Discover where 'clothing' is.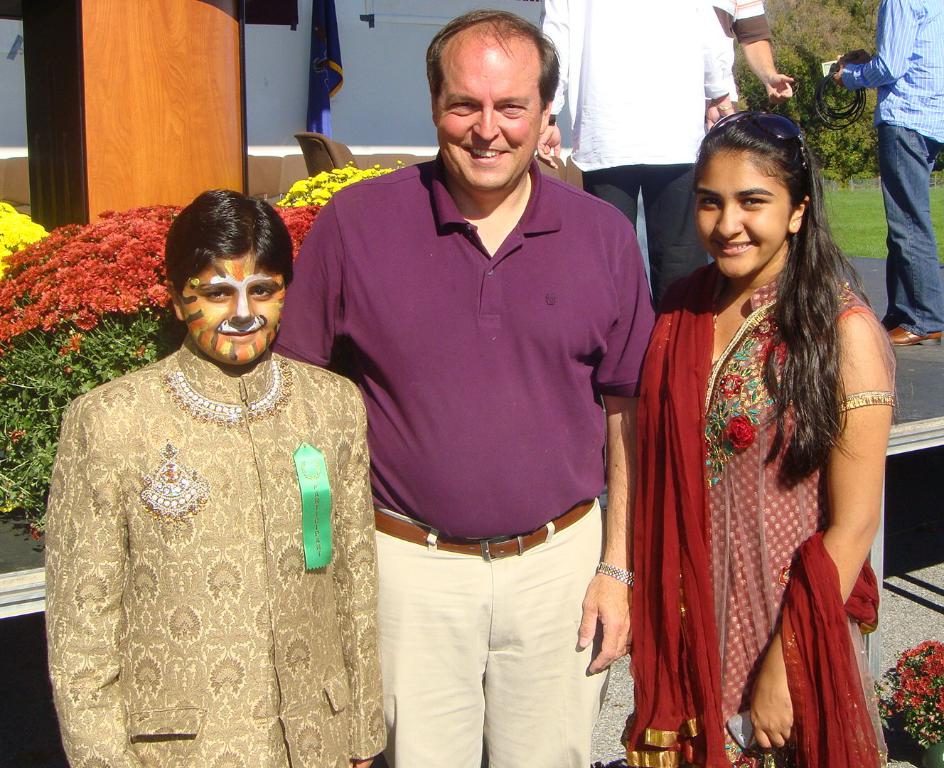
Discovered at 589,201,898,757.
